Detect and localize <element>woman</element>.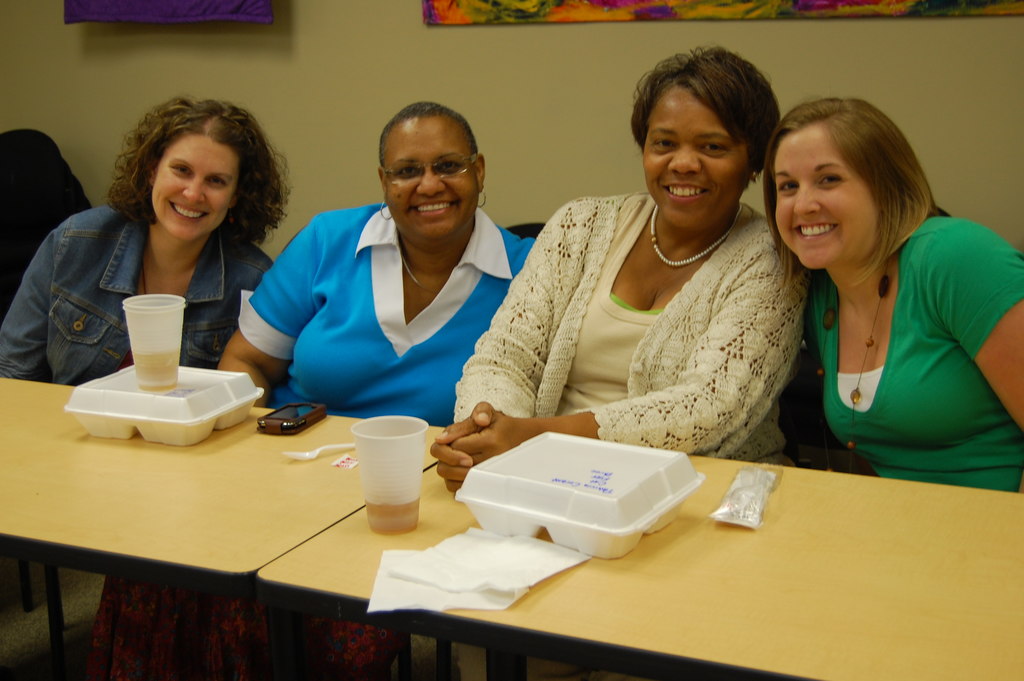
Localized at region(428, 42, 809, 499).
